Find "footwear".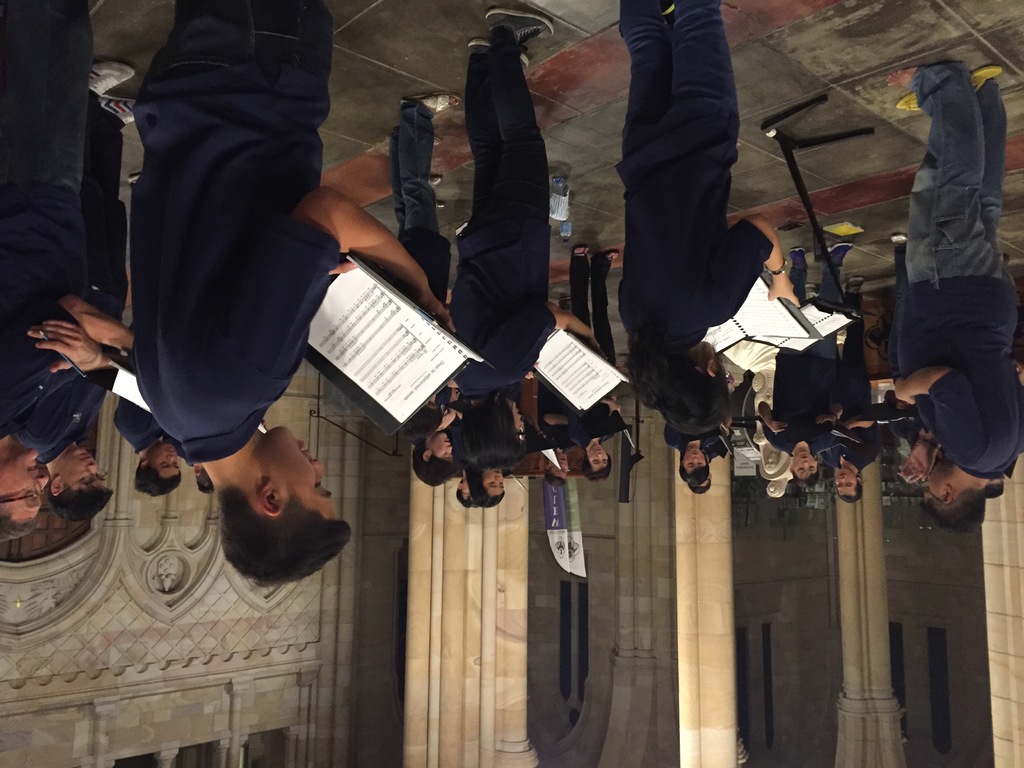
bbox=[404, 93, 461, 115].
